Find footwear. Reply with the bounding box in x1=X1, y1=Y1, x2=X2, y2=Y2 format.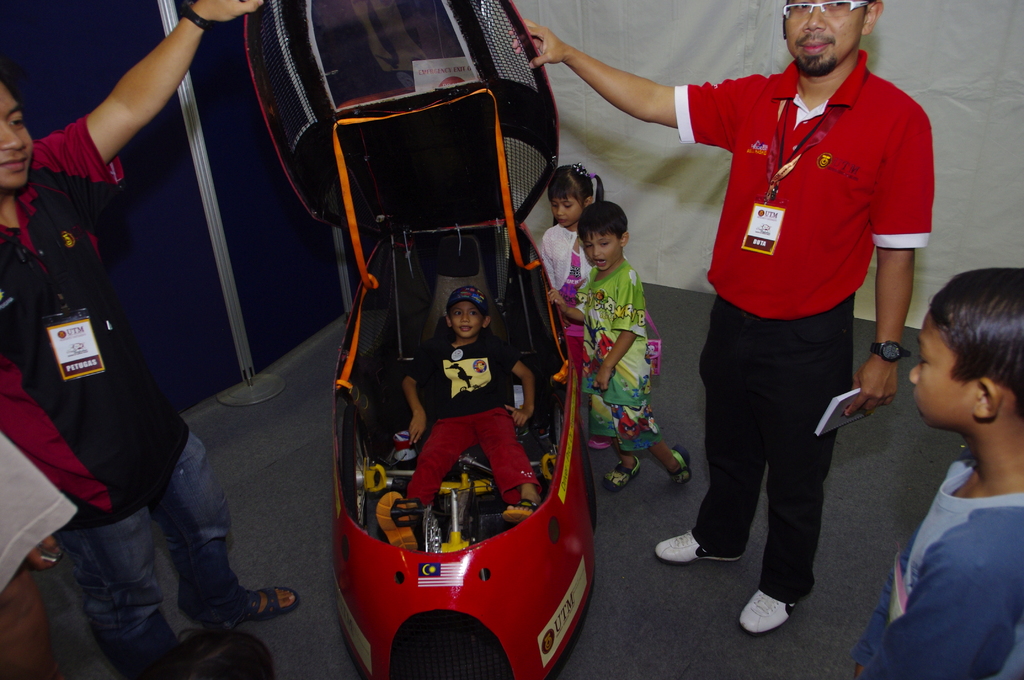
x1=234, y1=585, x2=295, y2=623.
